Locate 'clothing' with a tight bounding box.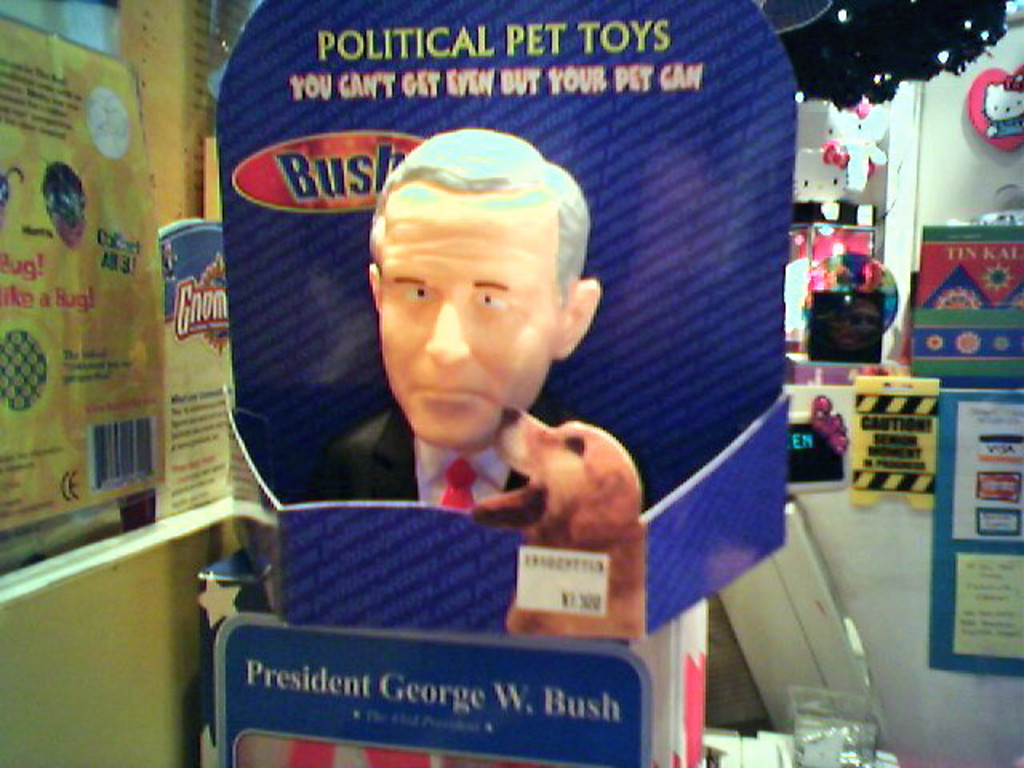
region(298, 408, 525, 506).
